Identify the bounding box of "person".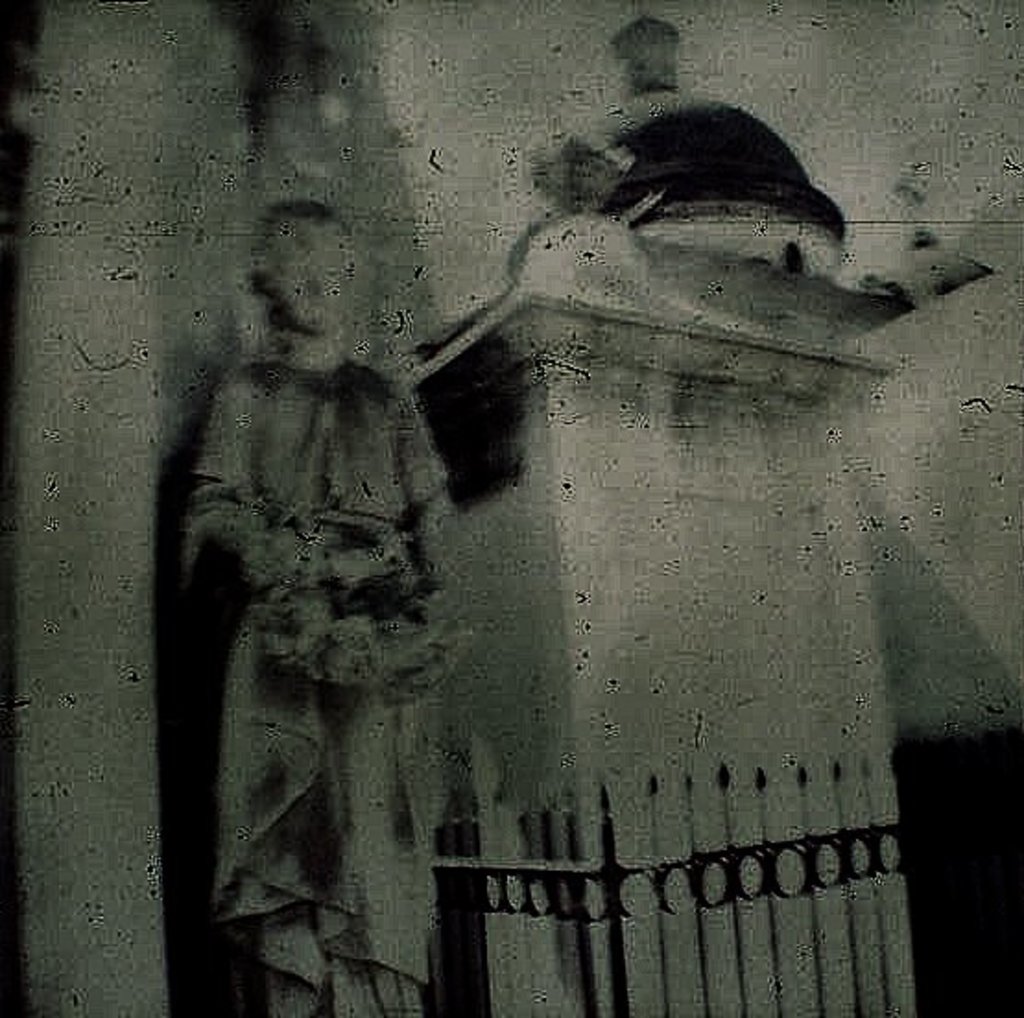
box(173, 190, 496, 1016).
